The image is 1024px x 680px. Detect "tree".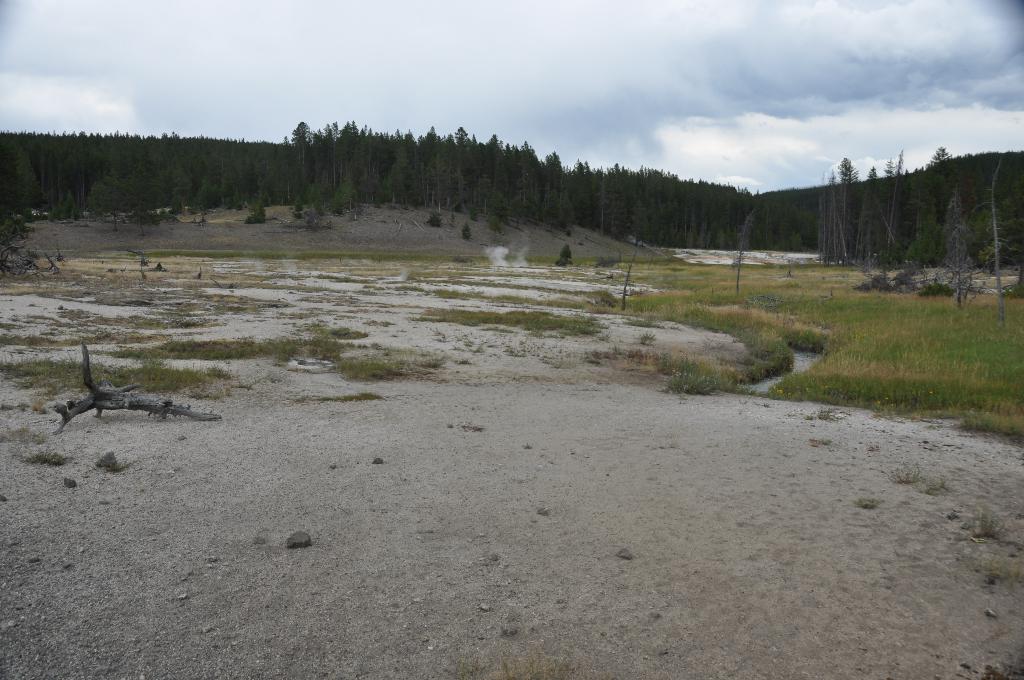
Detection: (323,122,364,191).
